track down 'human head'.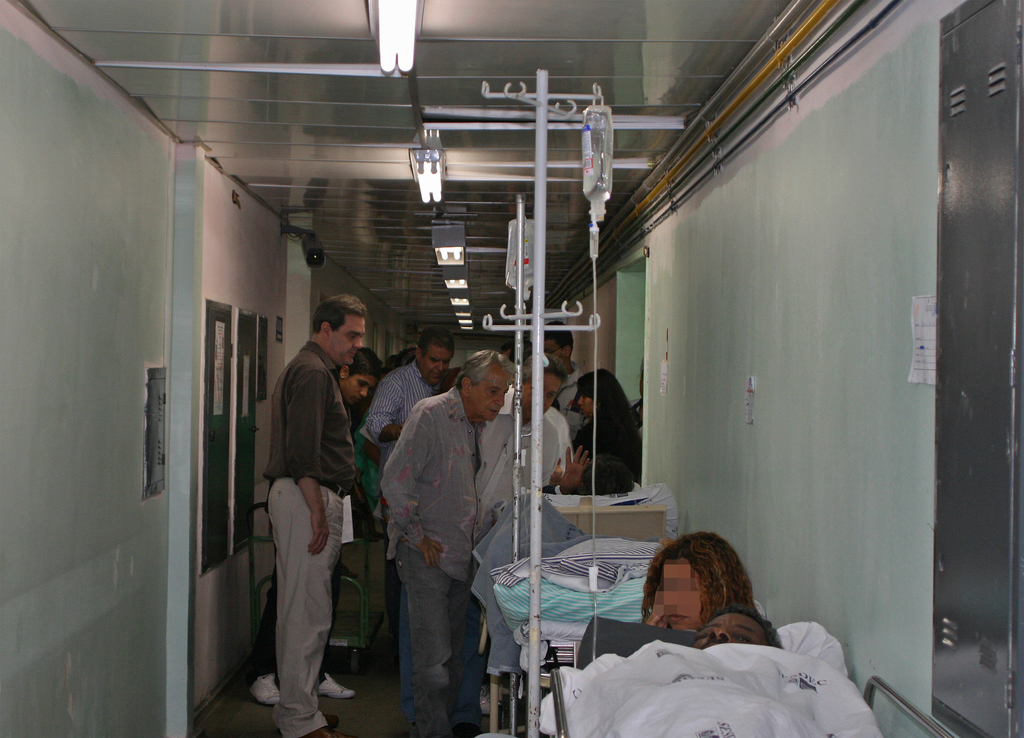
Tracked to {"left": 413, "top": 329, "right": 455, "bottom": 390}.
